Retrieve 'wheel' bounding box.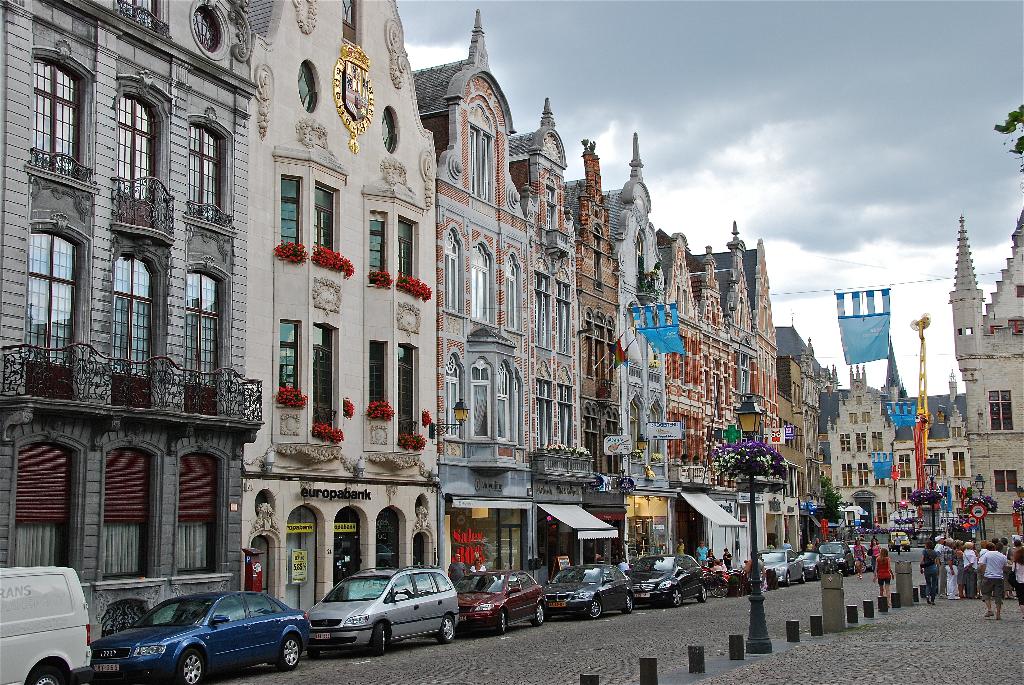
Bounding box: (886, 542, 892, 552).
